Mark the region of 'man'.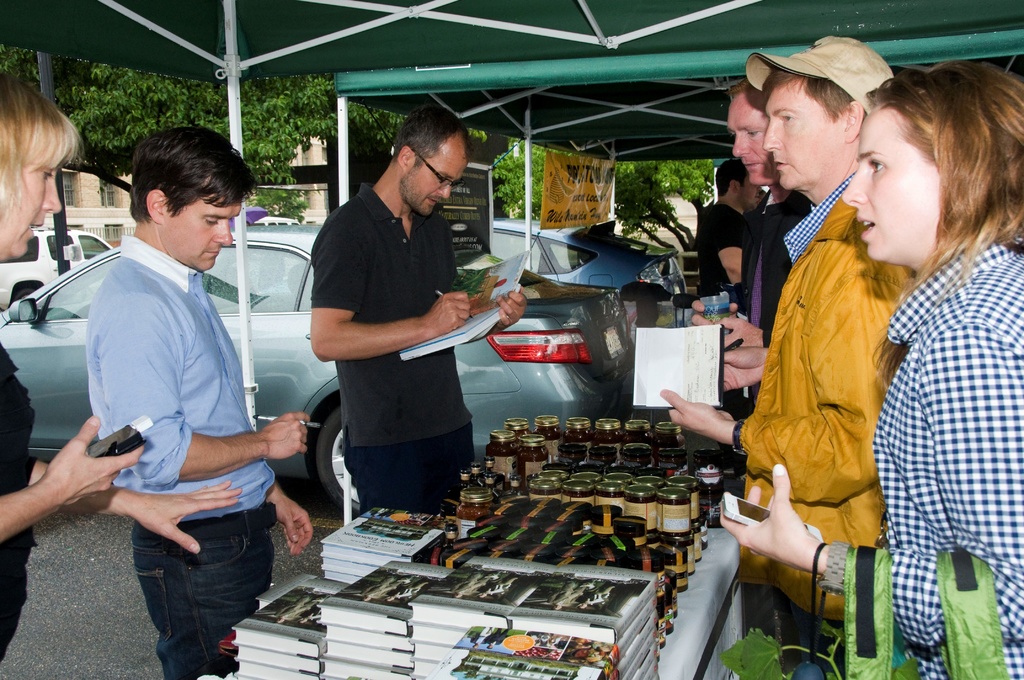
Region: left=689, top=77, right=813, bottom=347.
